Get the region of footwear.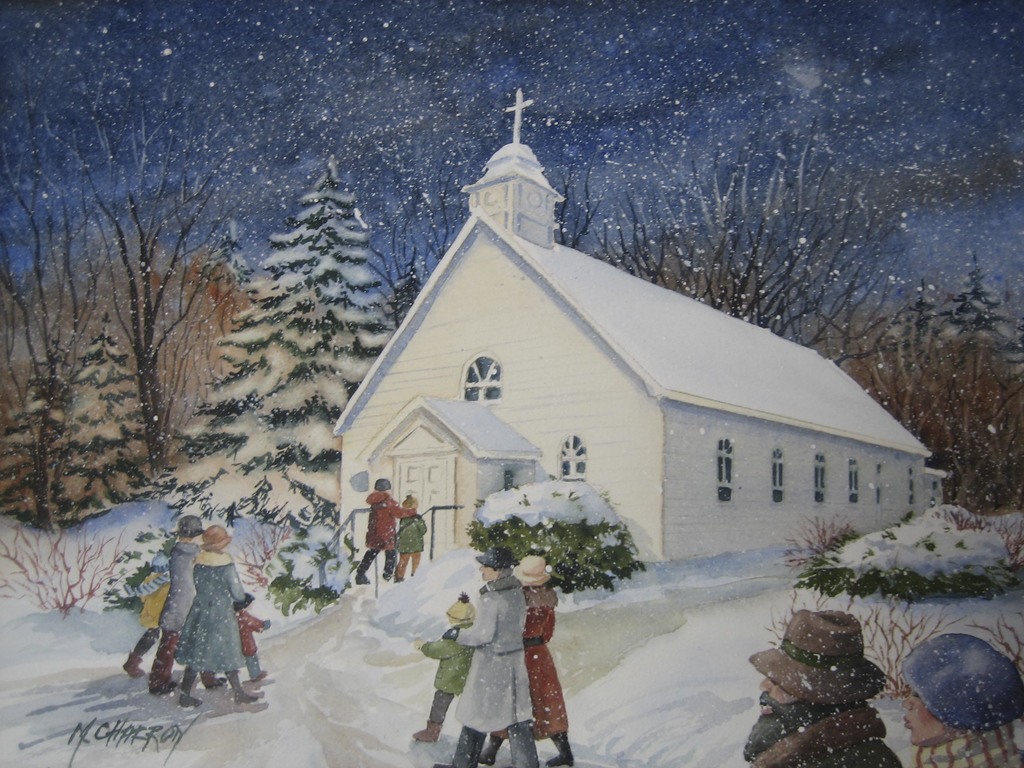
region(392, 574, 401, 579).
